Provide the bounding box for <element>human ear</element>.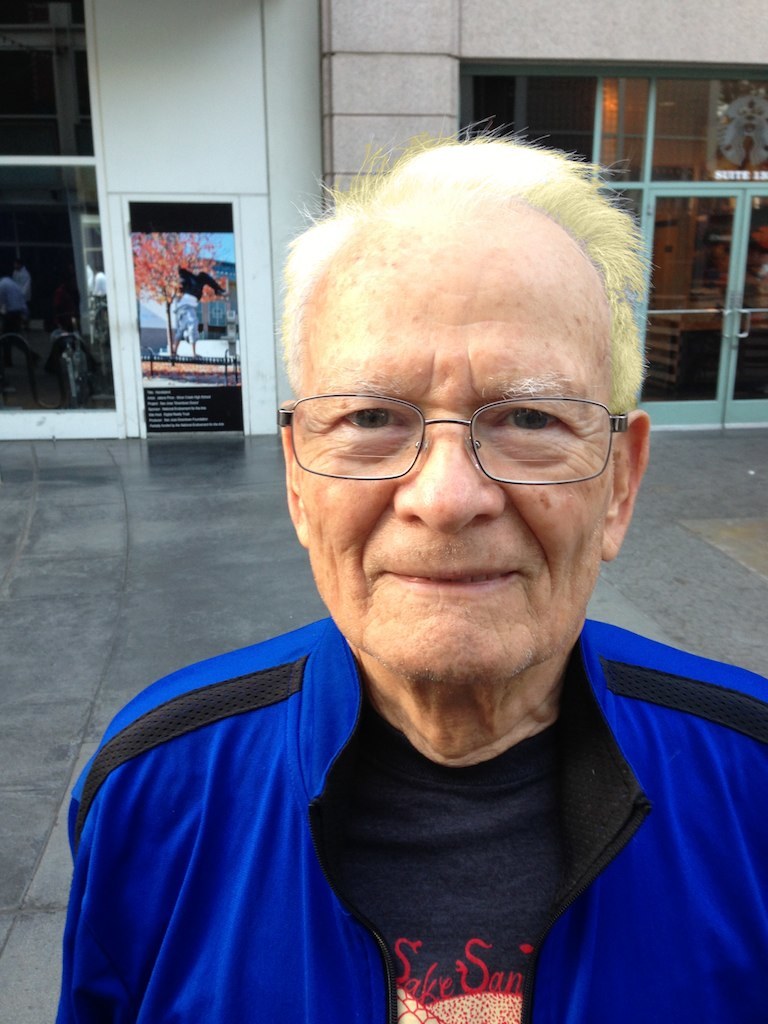
left=284, top=405, right=303, bottom=540.
